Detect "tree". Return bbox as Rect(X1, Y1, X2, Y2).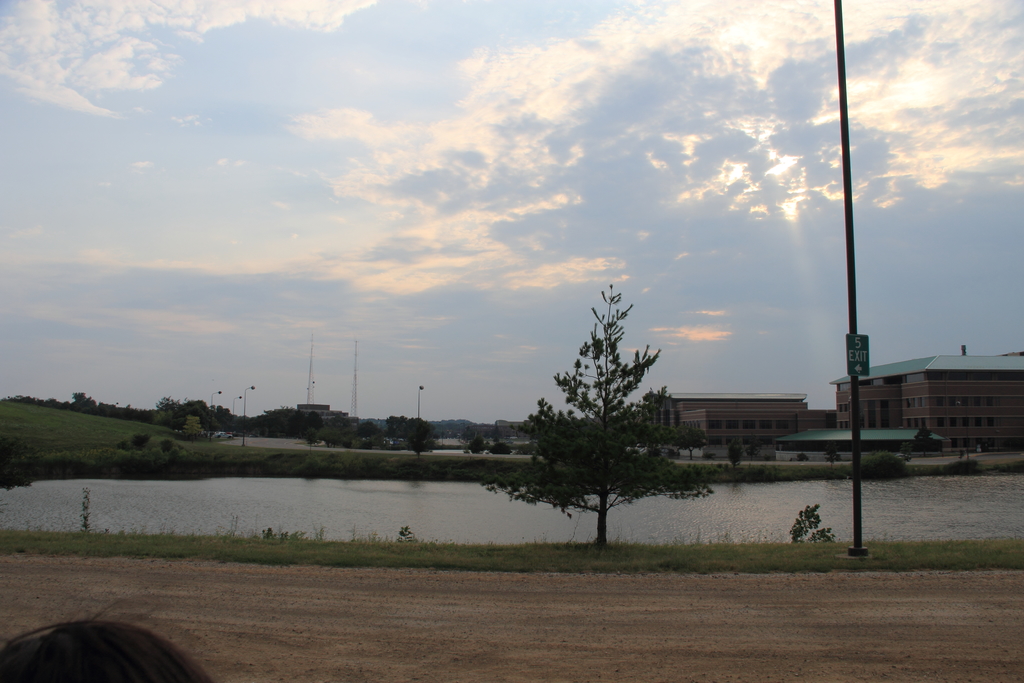
Rect(381, 414, 410, 444).
